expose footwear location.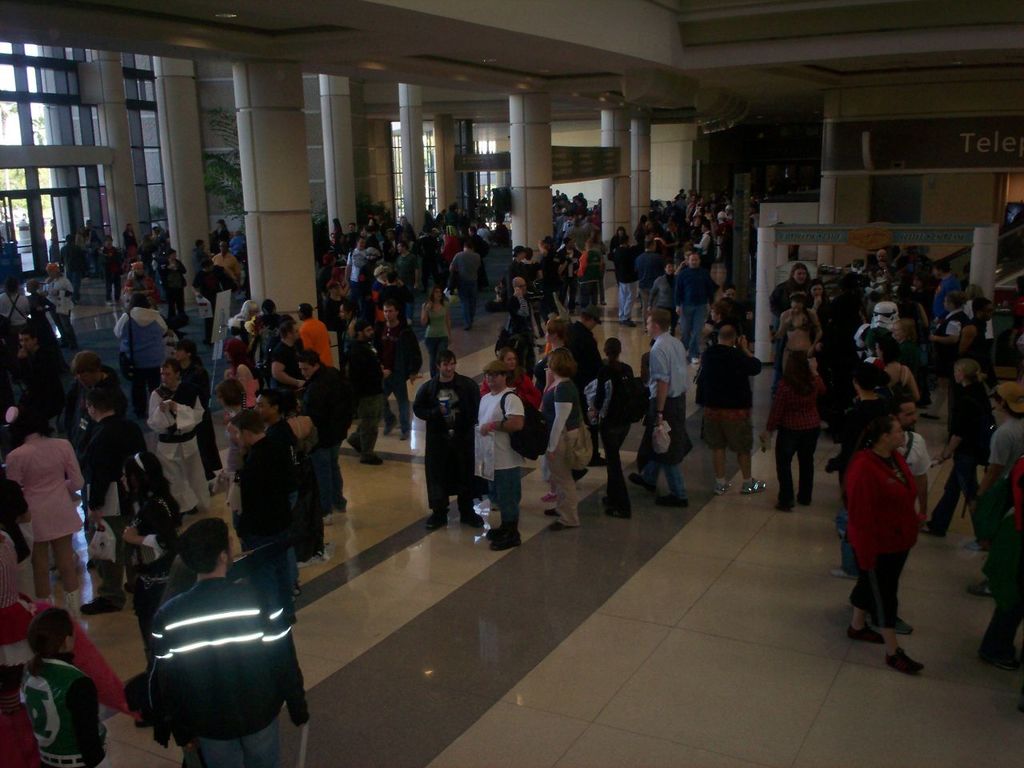
Exposed at <region>832, 568, 854, 578</region>.
